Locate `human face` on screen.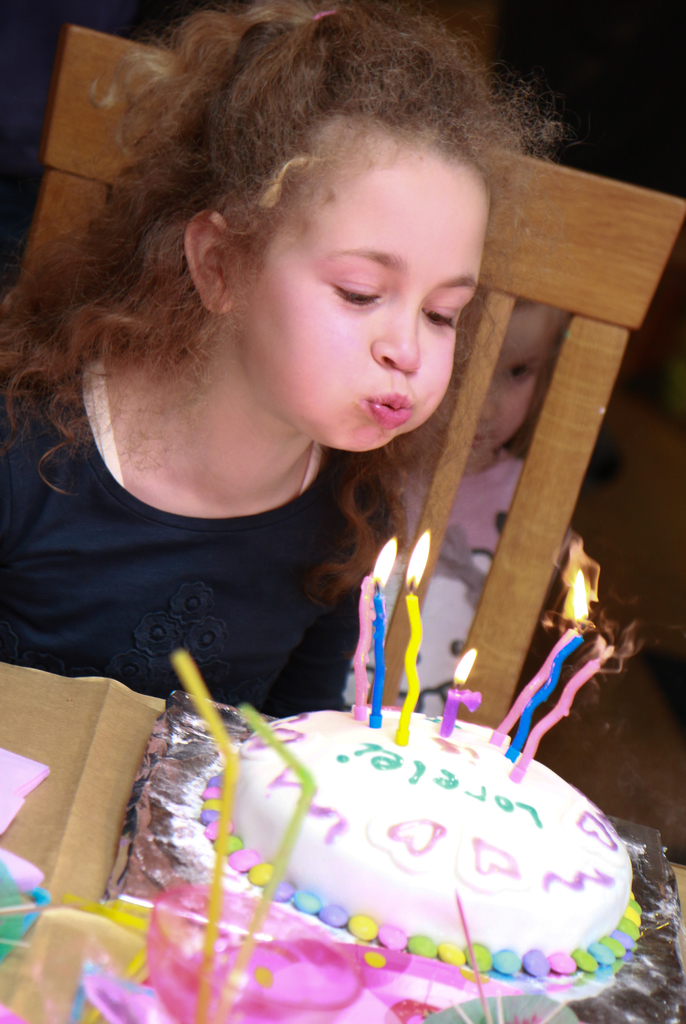
On screen at (237, 118, 494, 460).
